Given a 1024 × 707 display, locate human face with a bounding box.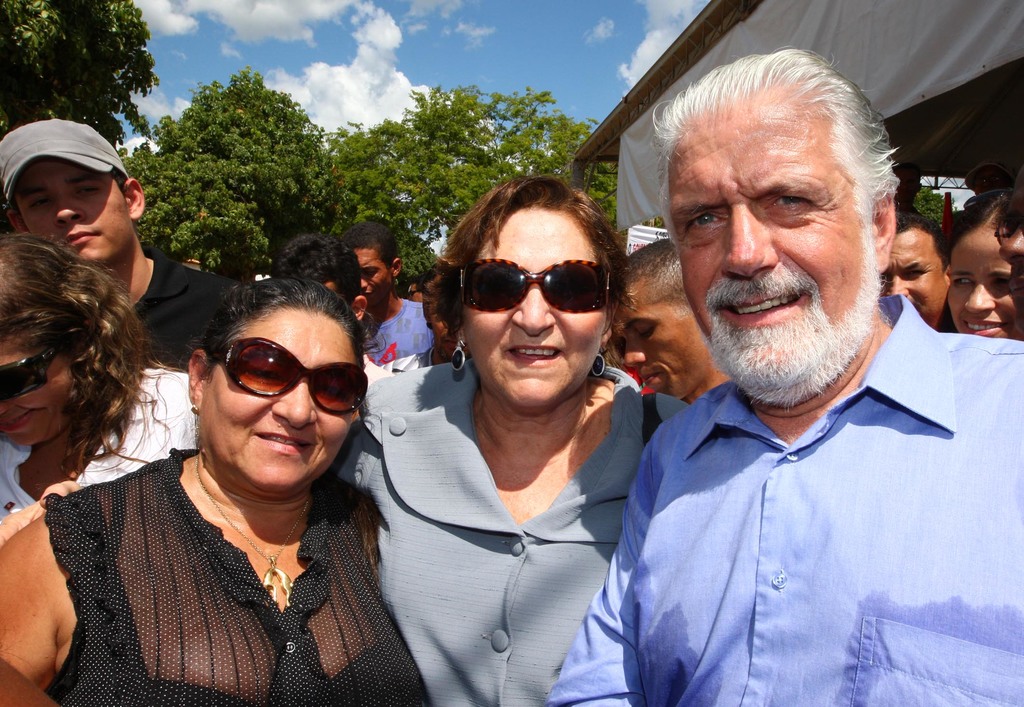
Located: [879, 230, 945, 326].
